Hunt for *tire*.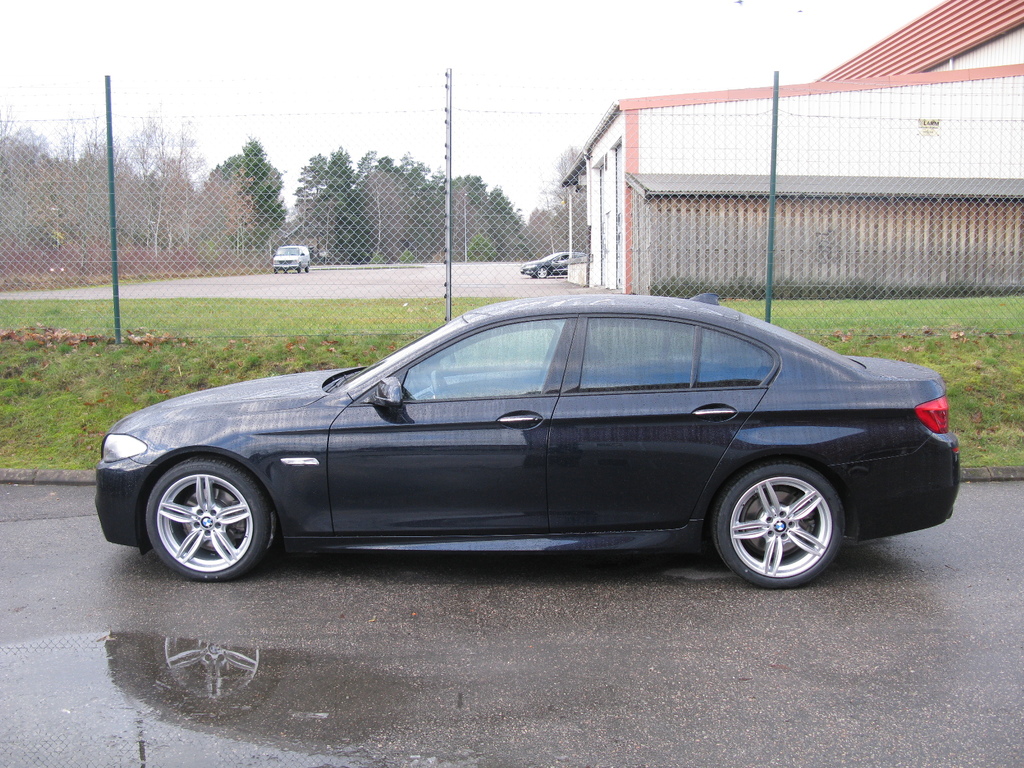
Hunted down at {"x1": 307, "y1": 265, "x2": 309, "y2": 269}.
